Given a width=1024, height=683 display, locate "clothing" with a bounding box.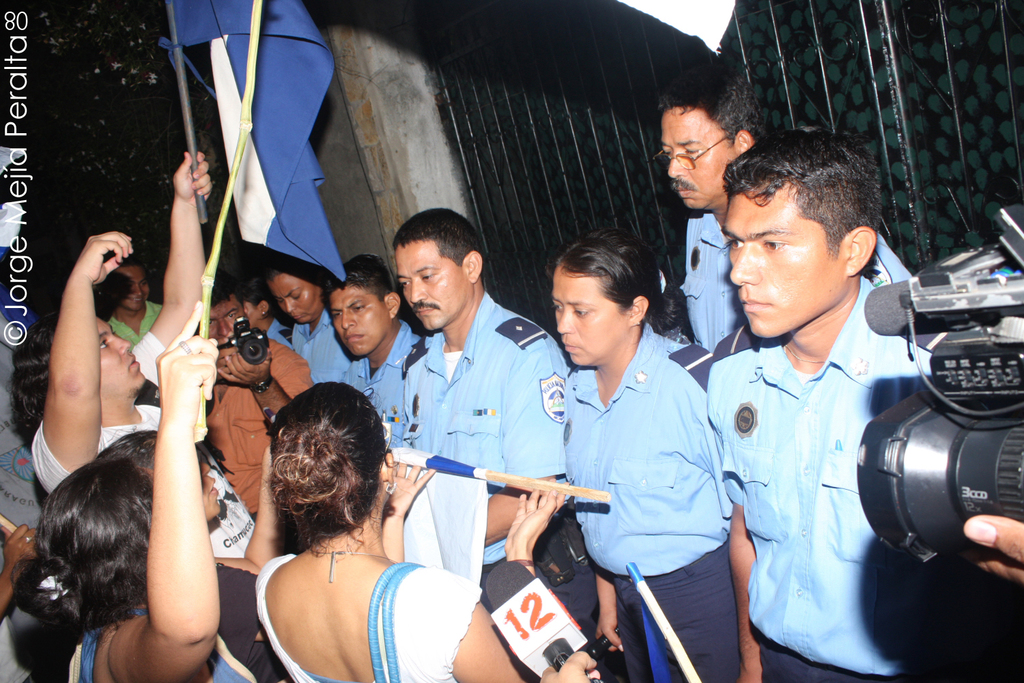
Located: 0:410:53:682.
